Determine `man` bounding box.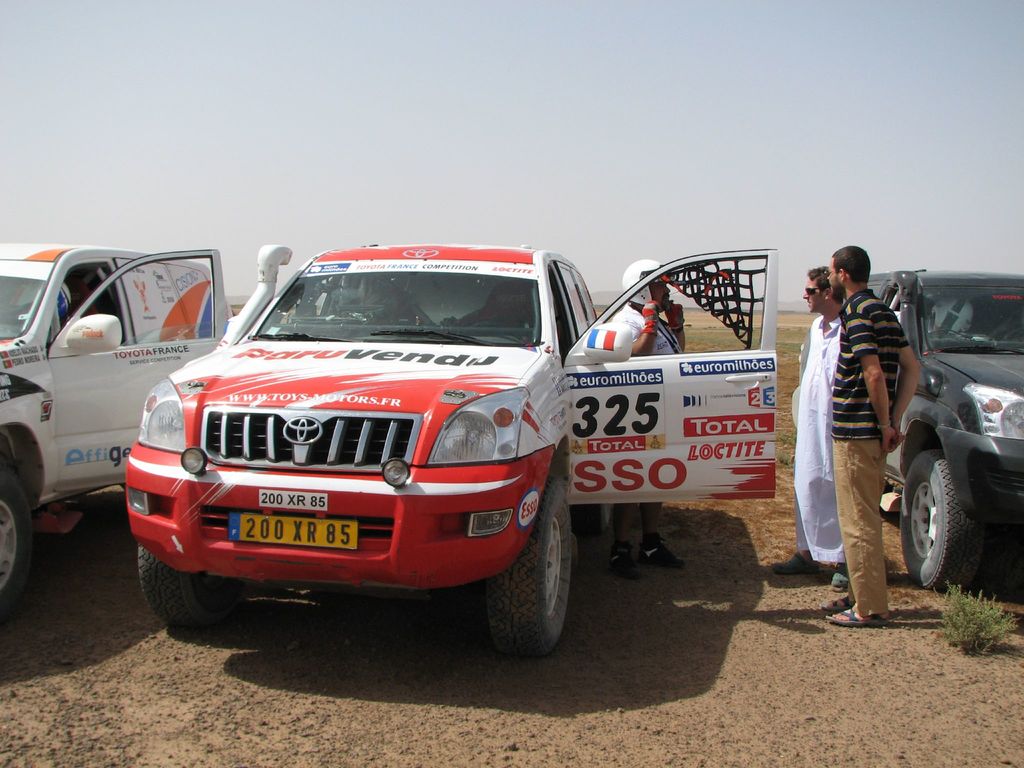
Determined: <region>771, 266, 849, 591</region>.
